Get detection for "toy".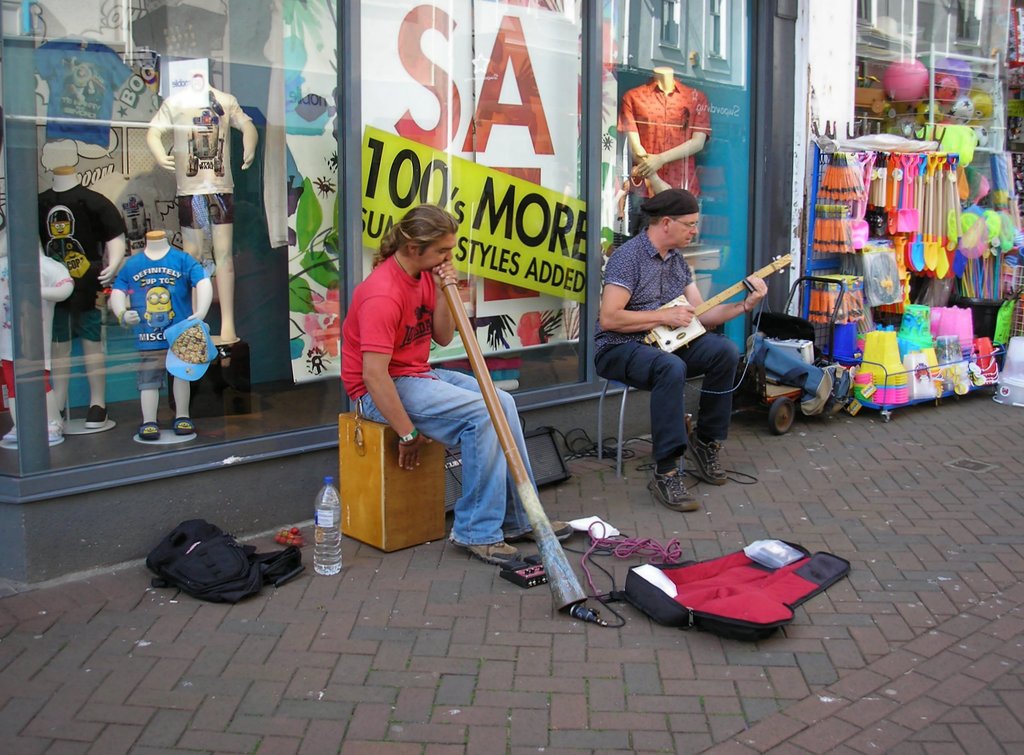
Detection: detection(972, 93, 993, 122).
